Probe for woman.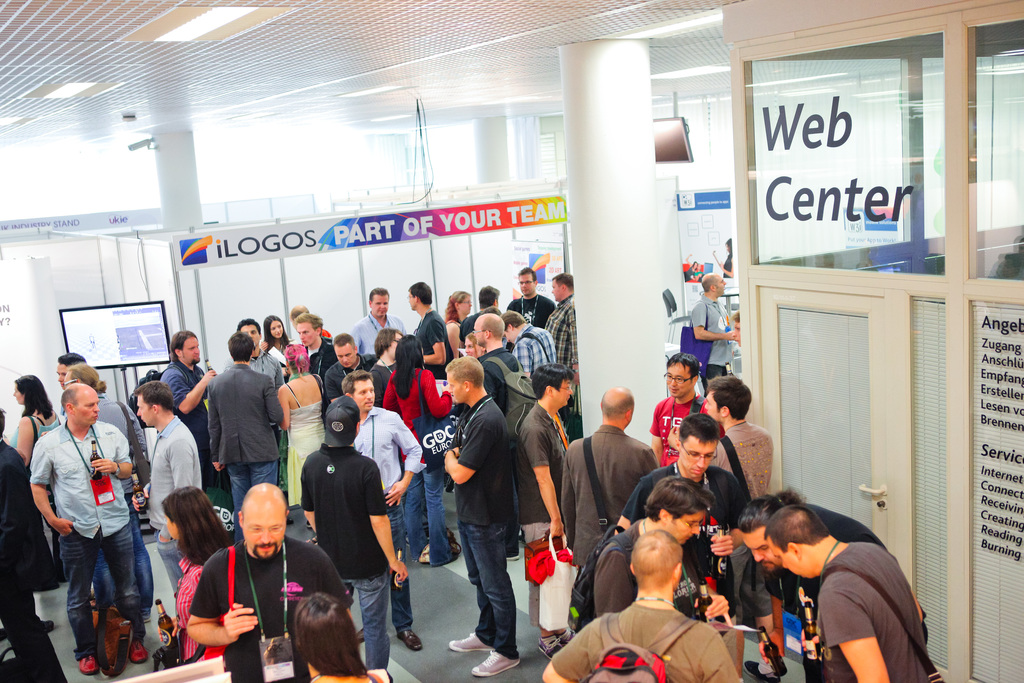
Probe result: <box>271,342,328,548</box>.
